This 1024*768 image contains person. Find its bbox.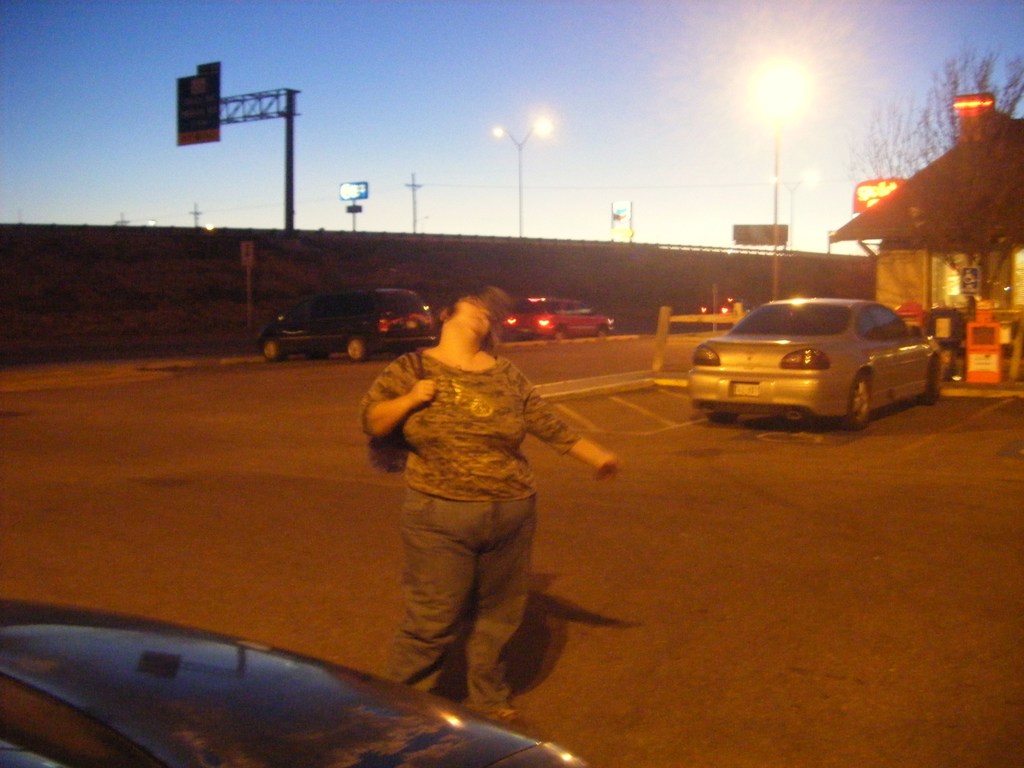
<box>356,296,617,724</box>.
